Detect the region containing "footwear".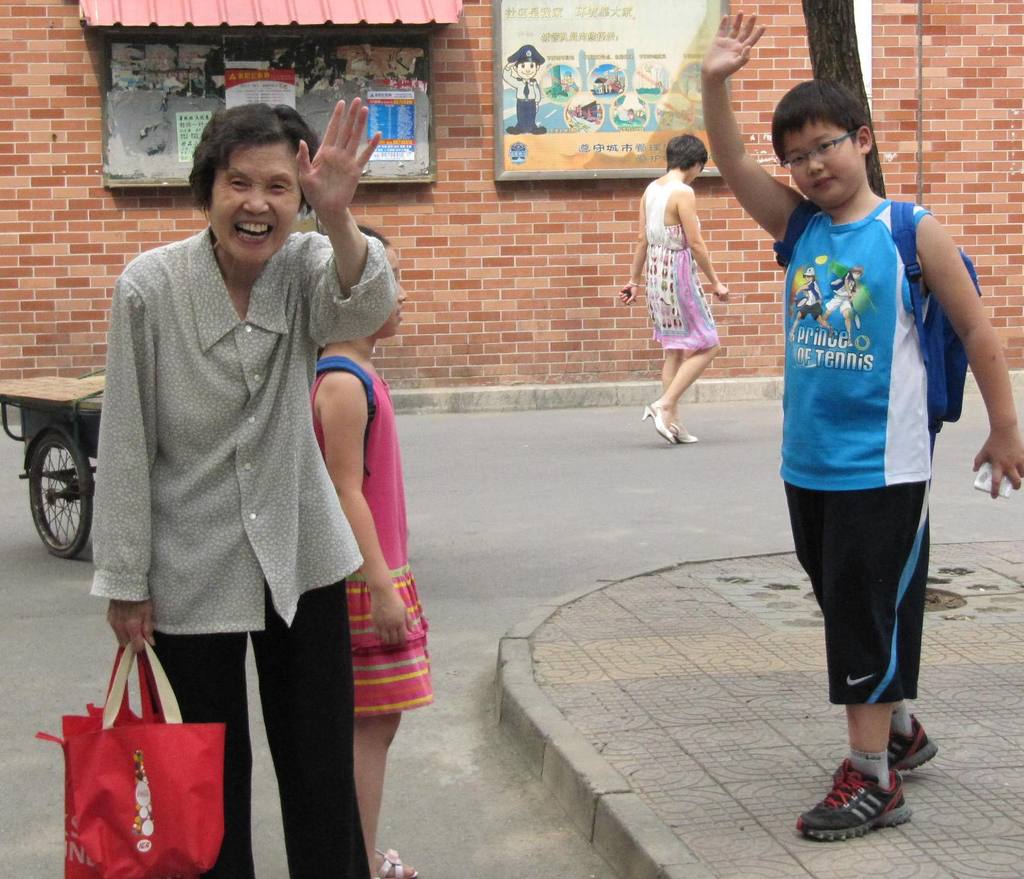
detection(639, 400, 675, 446).
